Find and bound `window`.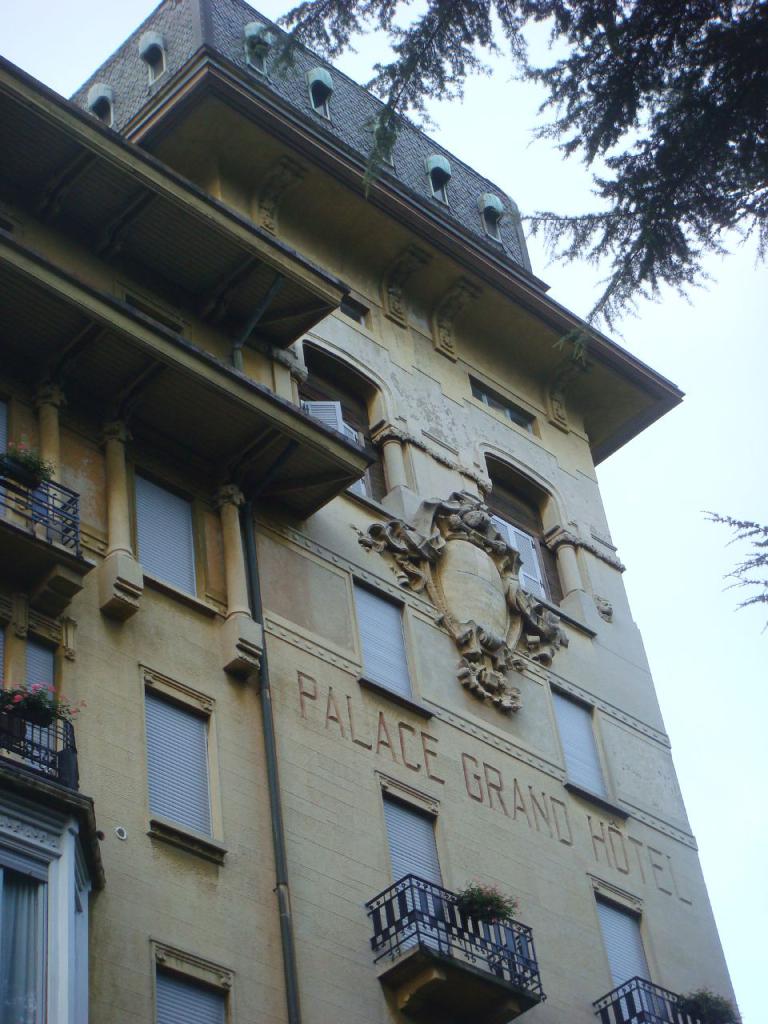
Bound: region(500, 491, 572, 602).
